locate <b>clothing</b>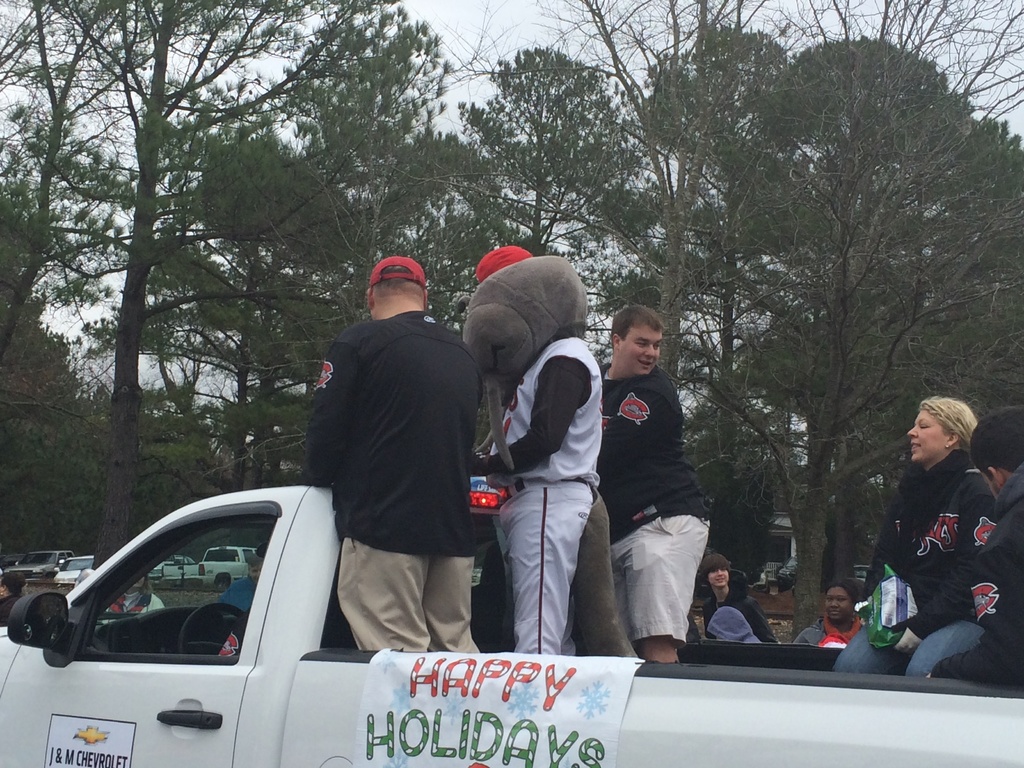
region(280, 300, 495, 647)
